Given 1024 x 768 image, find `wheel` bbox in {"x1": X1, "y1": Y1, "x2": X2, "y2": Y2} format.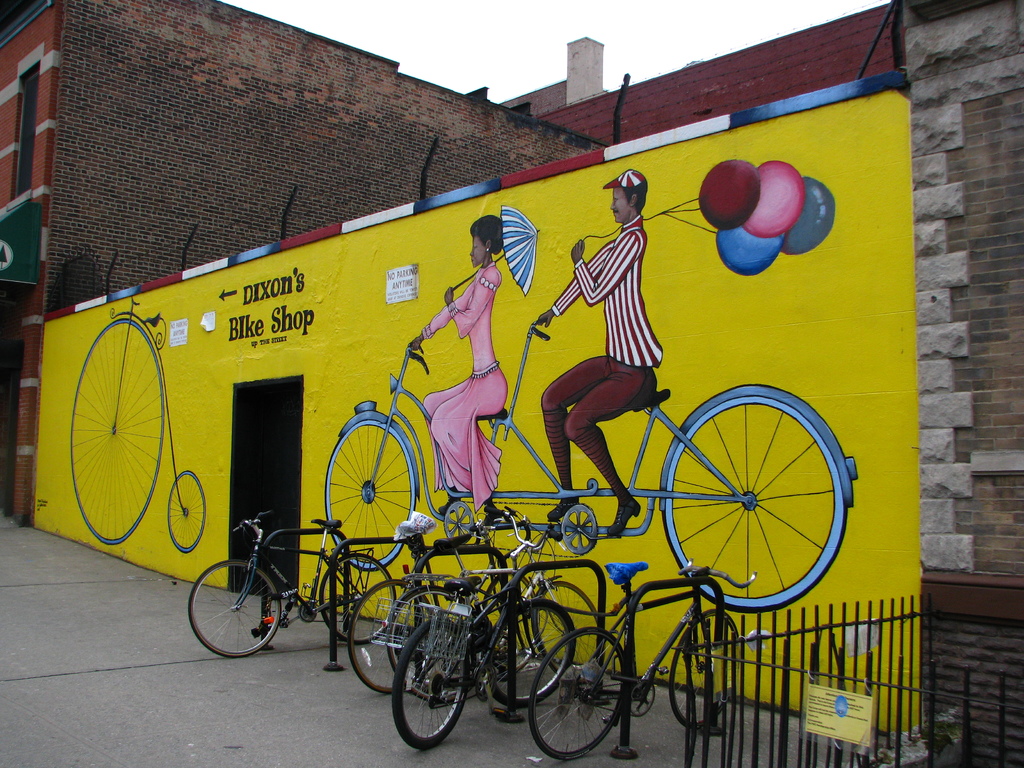
{"x1": 492, "y1": 604, "x2": 578, "y2": 706}.
